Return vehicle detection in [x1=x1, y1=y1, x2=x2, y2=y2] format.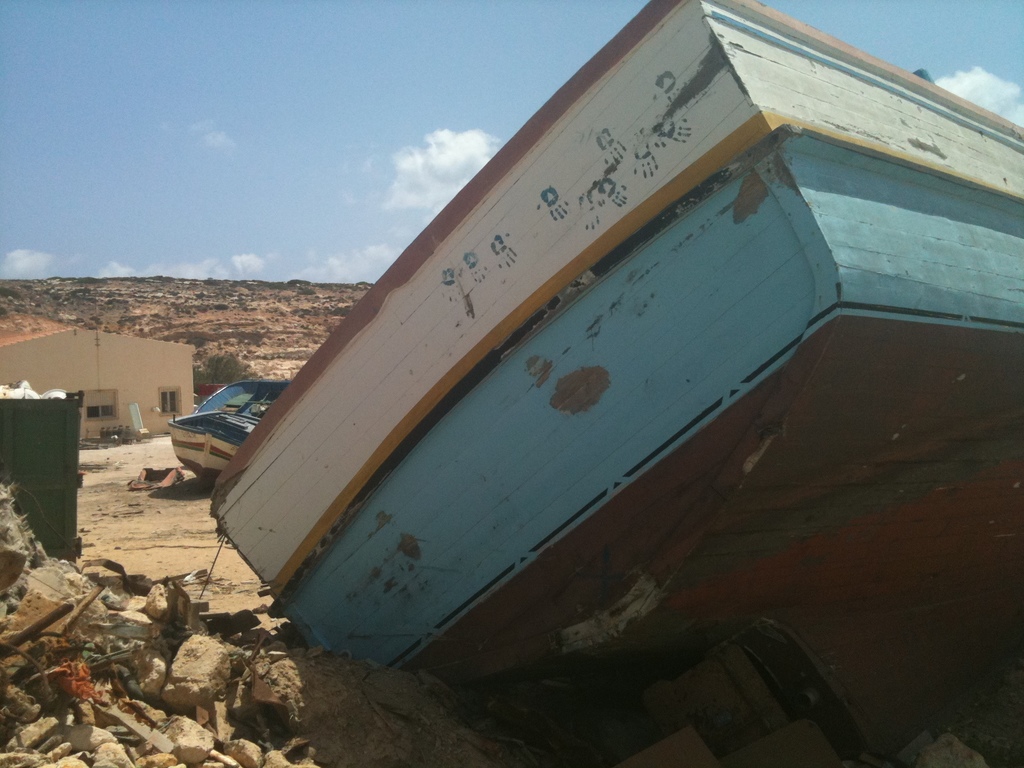
[x1=211, y1=0, x2=1023, y2=671].
